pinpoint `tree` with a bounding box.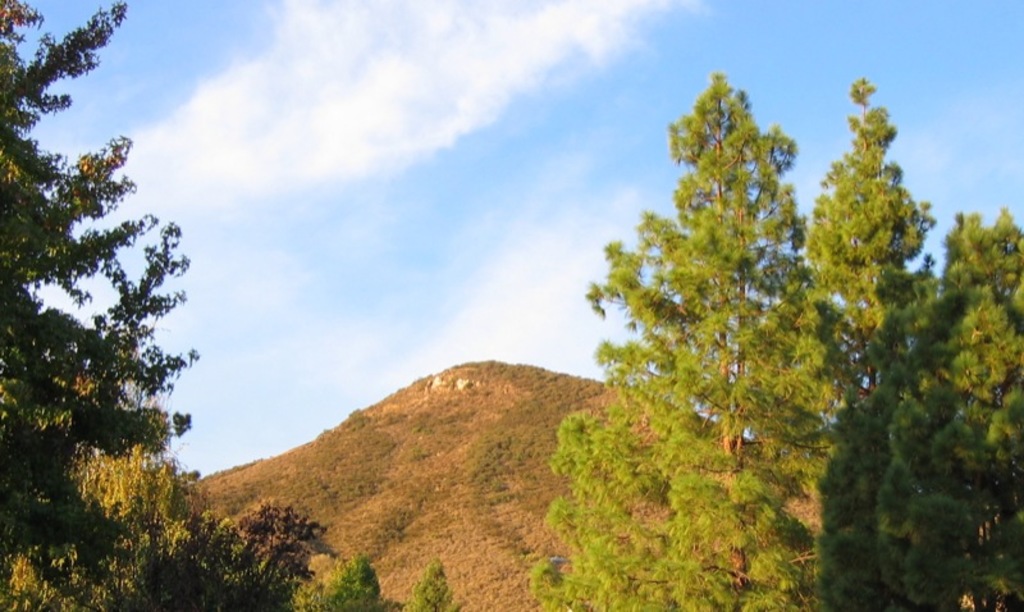
rect(401, 556, 452, 611).
